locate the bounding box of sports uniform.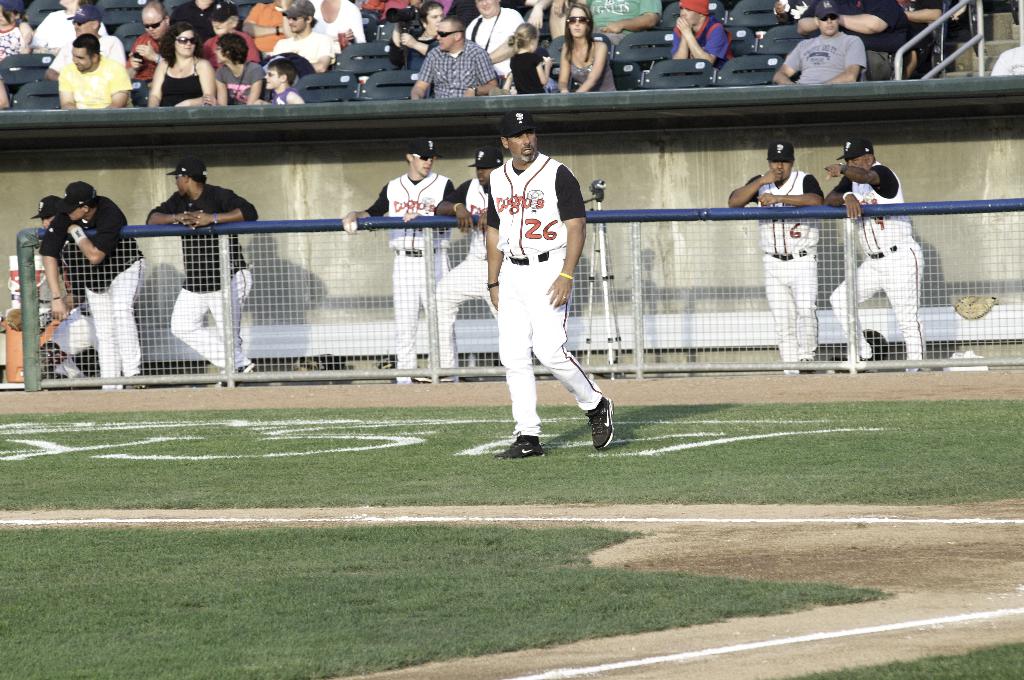
Bounding box: bbox=[42, 219, 111, 383].
